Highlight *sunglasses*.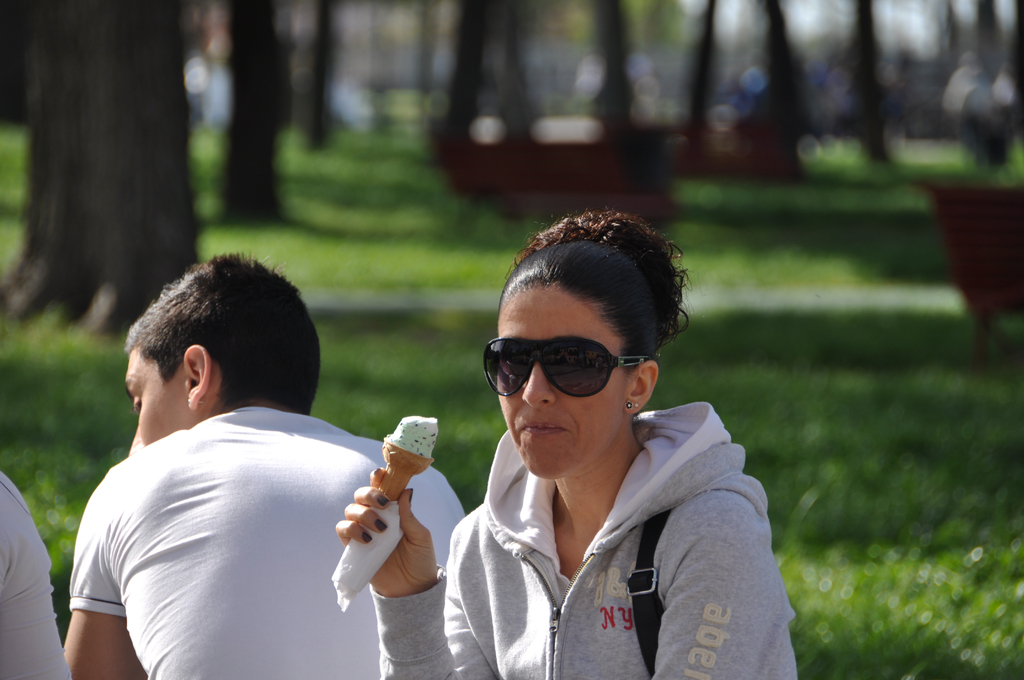
Highlighted region: 485:336:653:395.
